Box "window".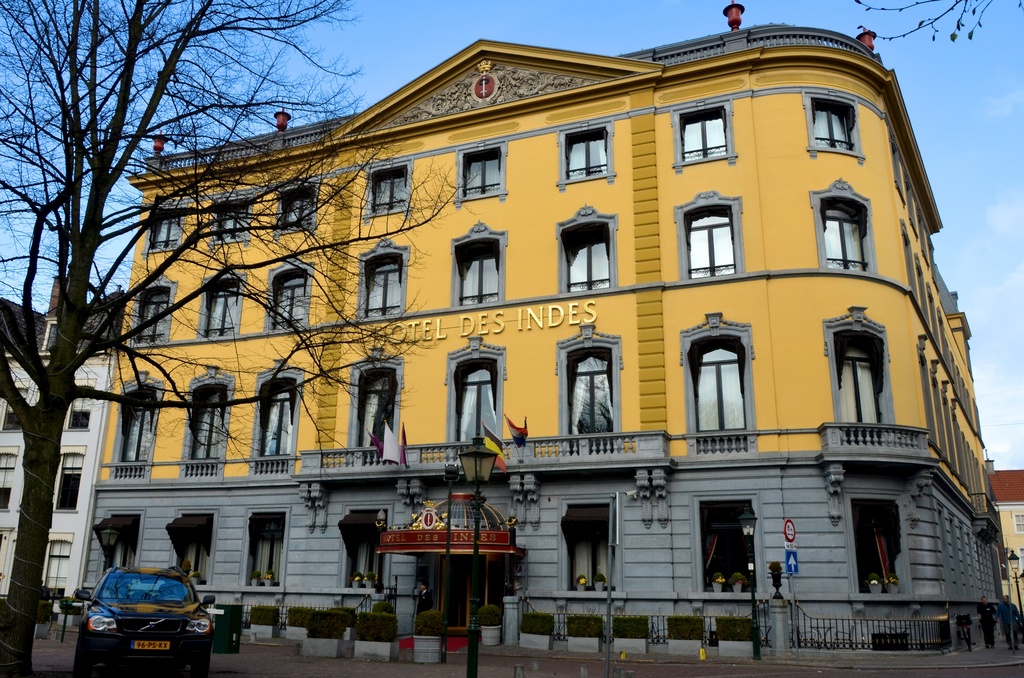
bbox(176, 513, 213, 585).
